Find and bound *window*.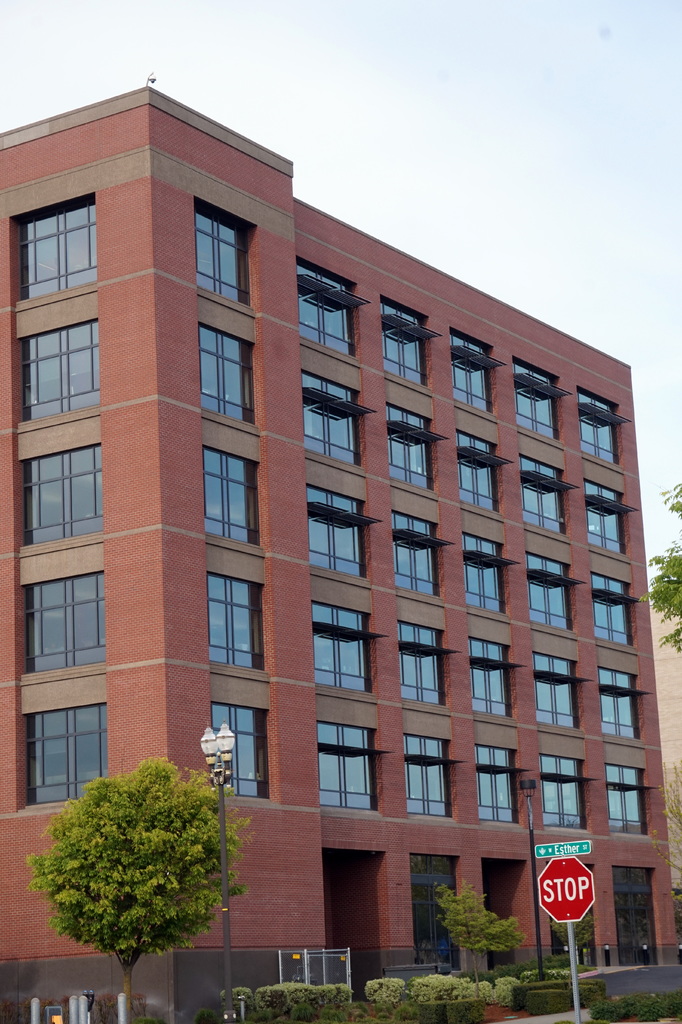
Bound: {"x1": 199, "y1": 323, "x2": 256, "y2": 426}.
